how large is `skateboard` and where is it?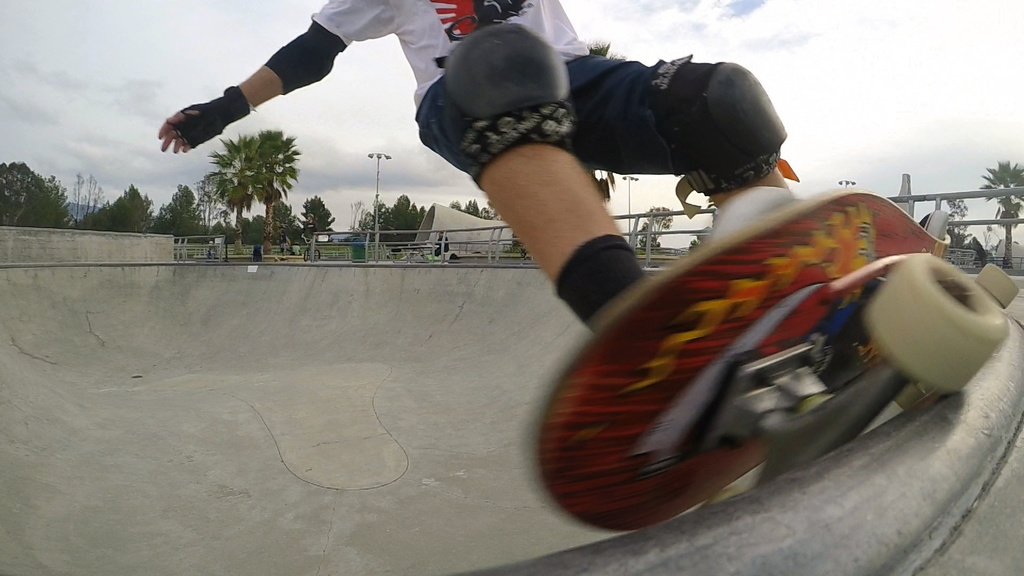
Bounding box: x1=532, y1=188, x2=1021, y2=531.
